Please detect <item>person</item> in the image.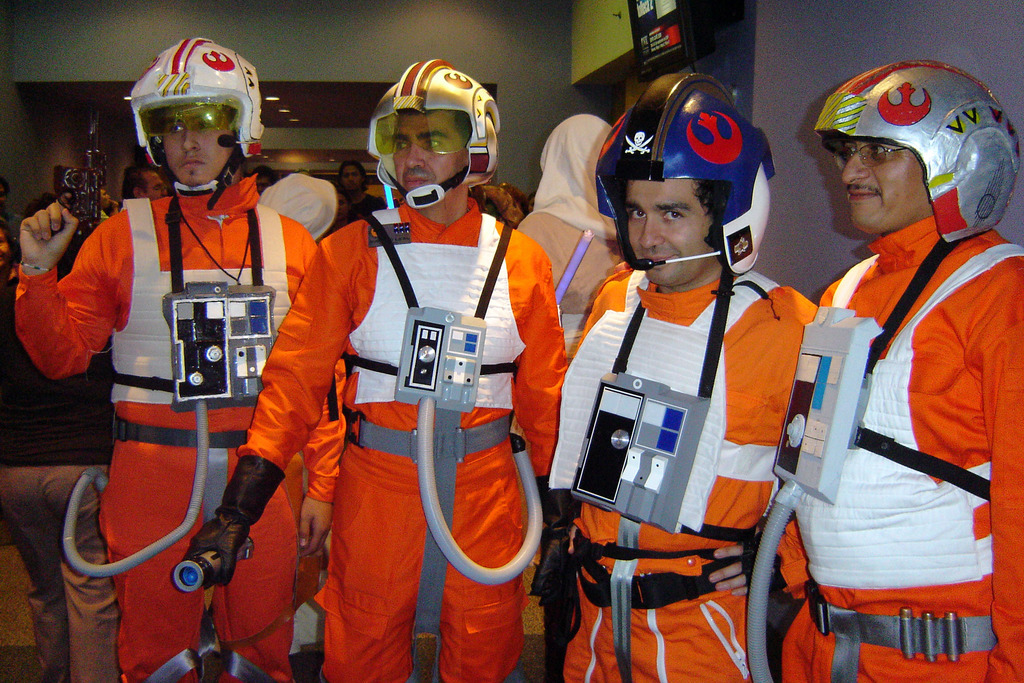
(x1=549, y1=72, x2=820, y2=682).
